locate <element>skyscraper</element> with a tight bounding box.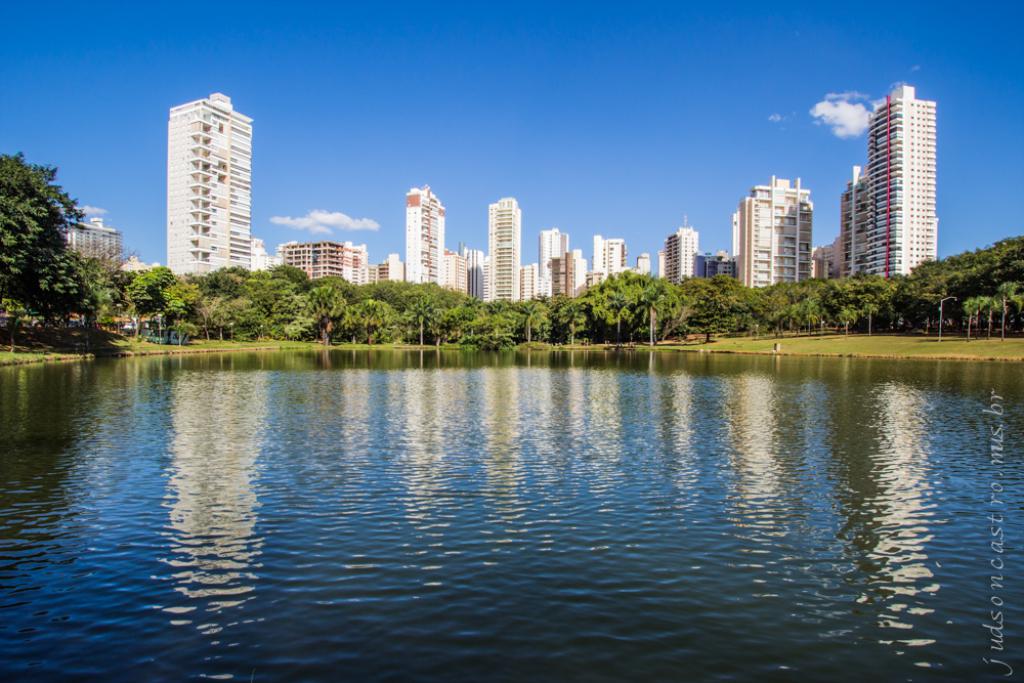
BBox(864, 83, 936, 276).
